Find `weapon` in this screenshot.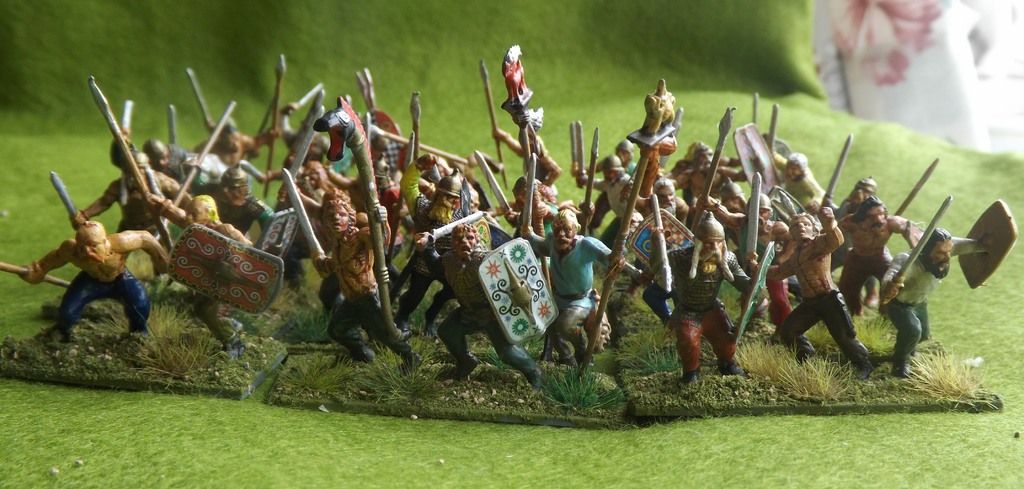
The bounding box for `weapon` is <box>745,171,761,257</box>.
